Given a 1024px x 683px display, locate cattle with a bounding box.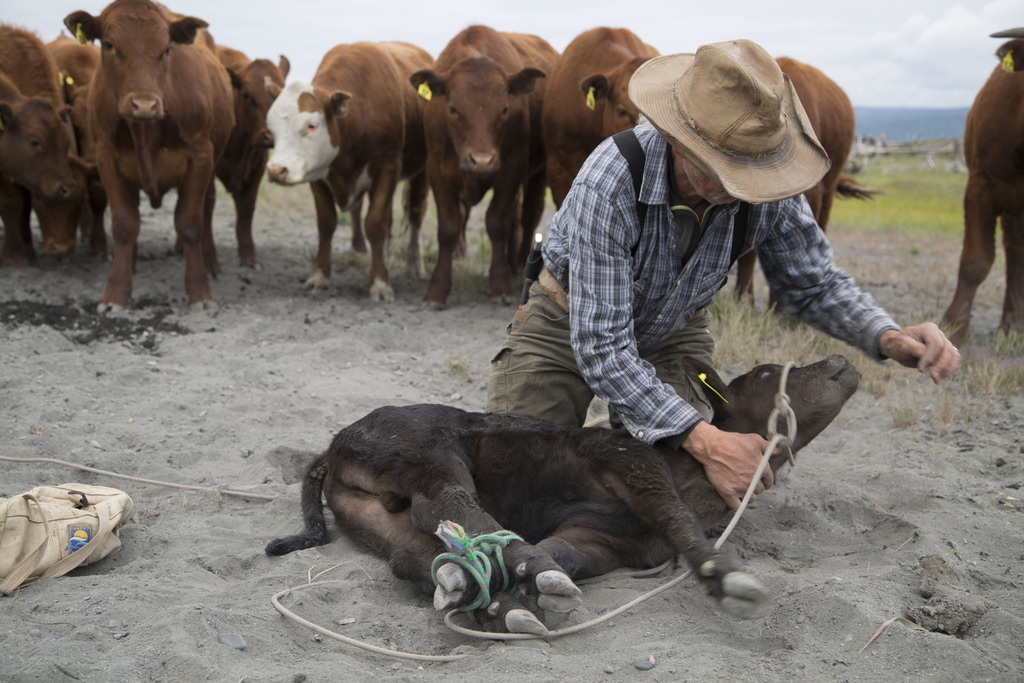
Located: bbox(39, 32, 110, 258).
